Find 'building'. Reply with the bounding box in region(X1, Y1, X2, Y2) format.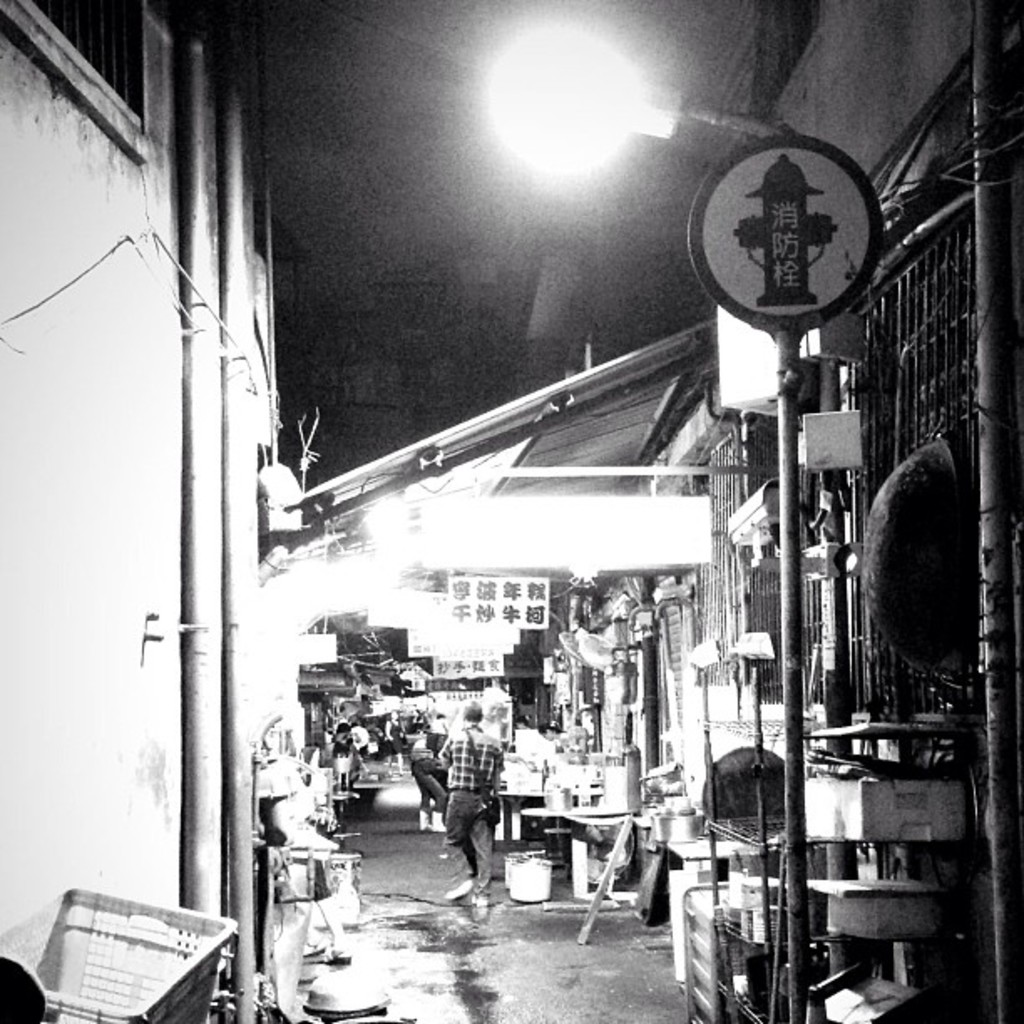
region(0, 2, 279, 1022).
